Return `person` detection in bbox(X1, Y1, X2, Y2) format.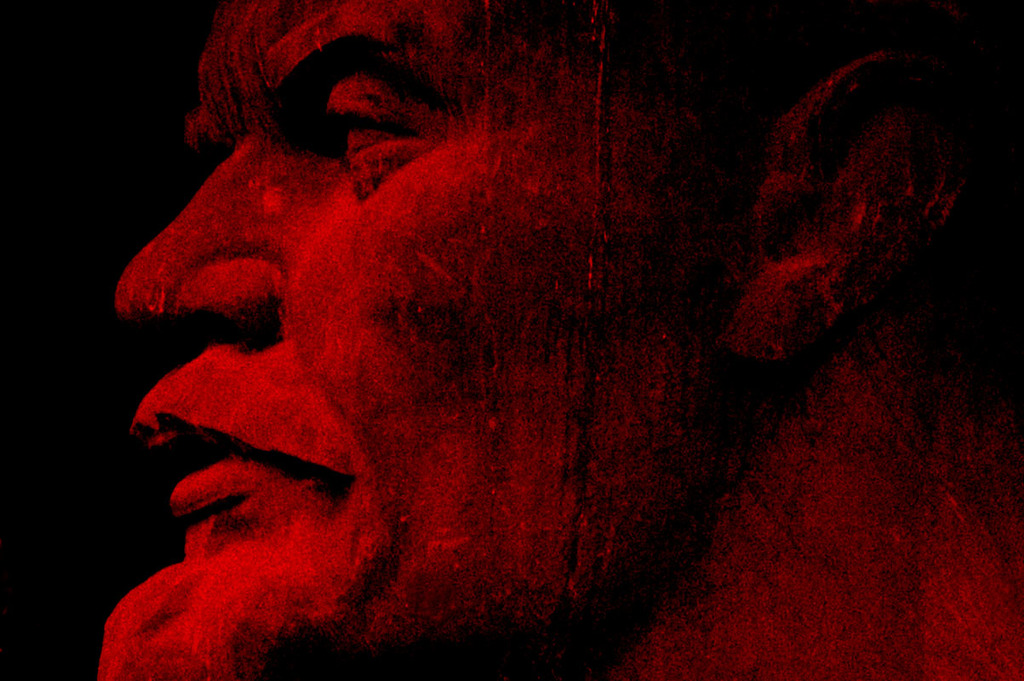
bbox(97, 0, 1023, 680).
